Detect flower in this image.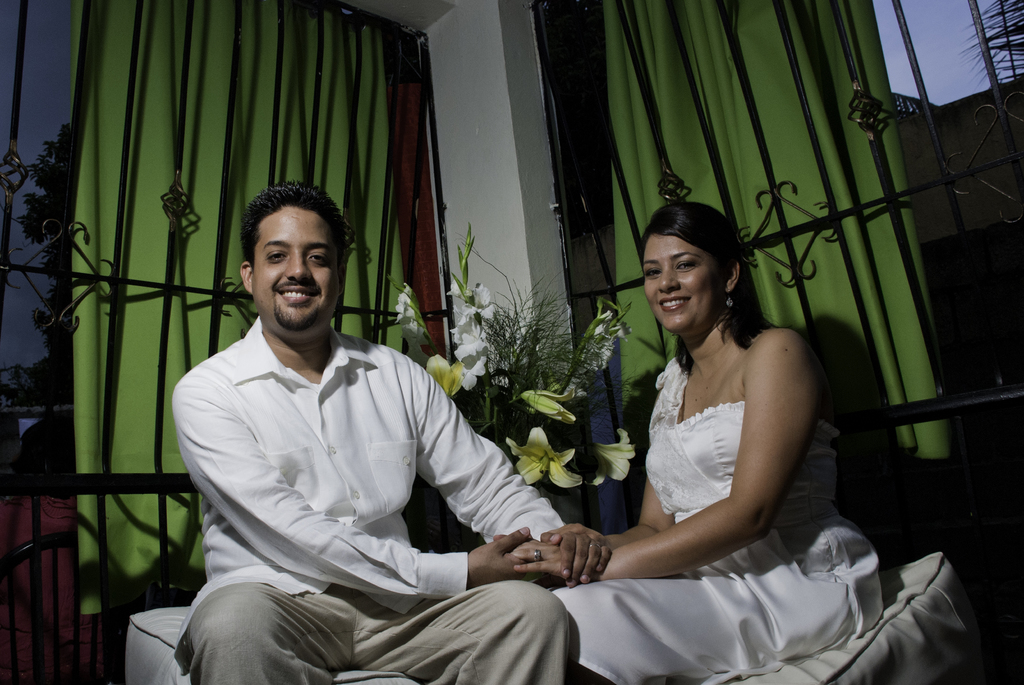
Detection: 445/277/491/312.
